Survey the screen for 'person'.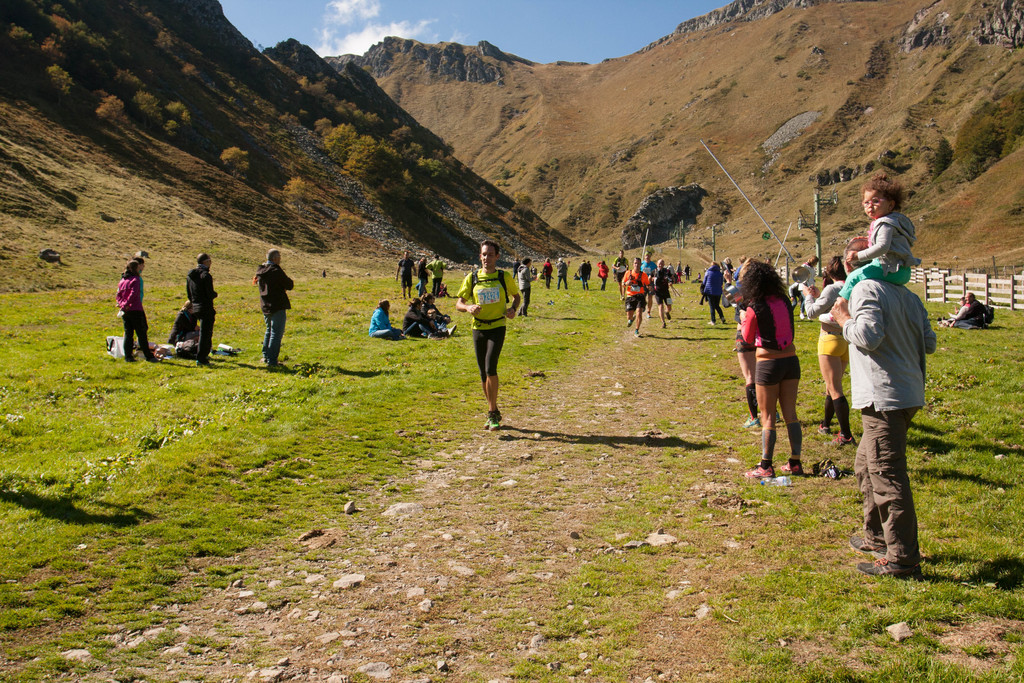
Survey found: pyautogui.locateOnScreen(462, 239, 522, 434).
